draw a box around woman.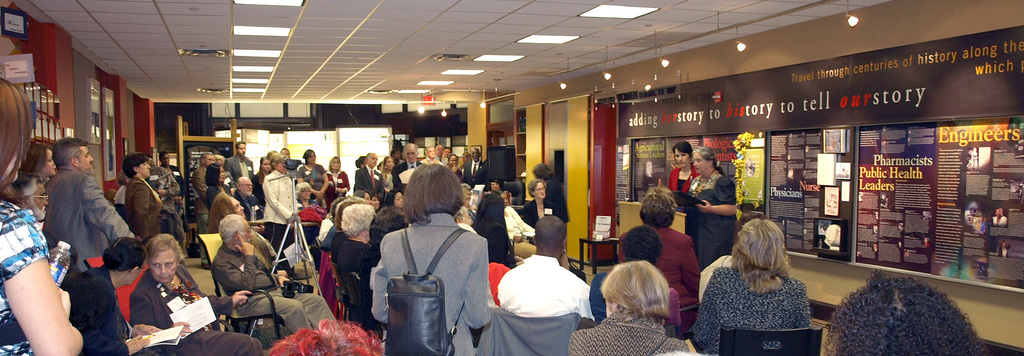
354, 189, 369, 206.
